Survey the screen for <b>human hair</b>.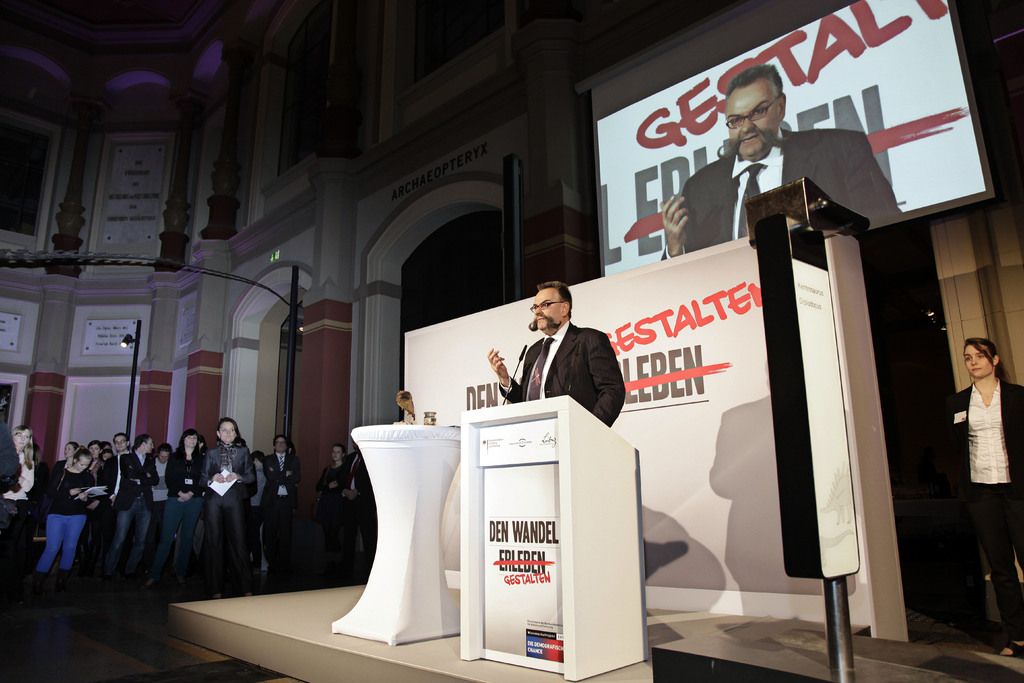
Survey found: [x1=219, y1=416, x2=243, y2=436].
